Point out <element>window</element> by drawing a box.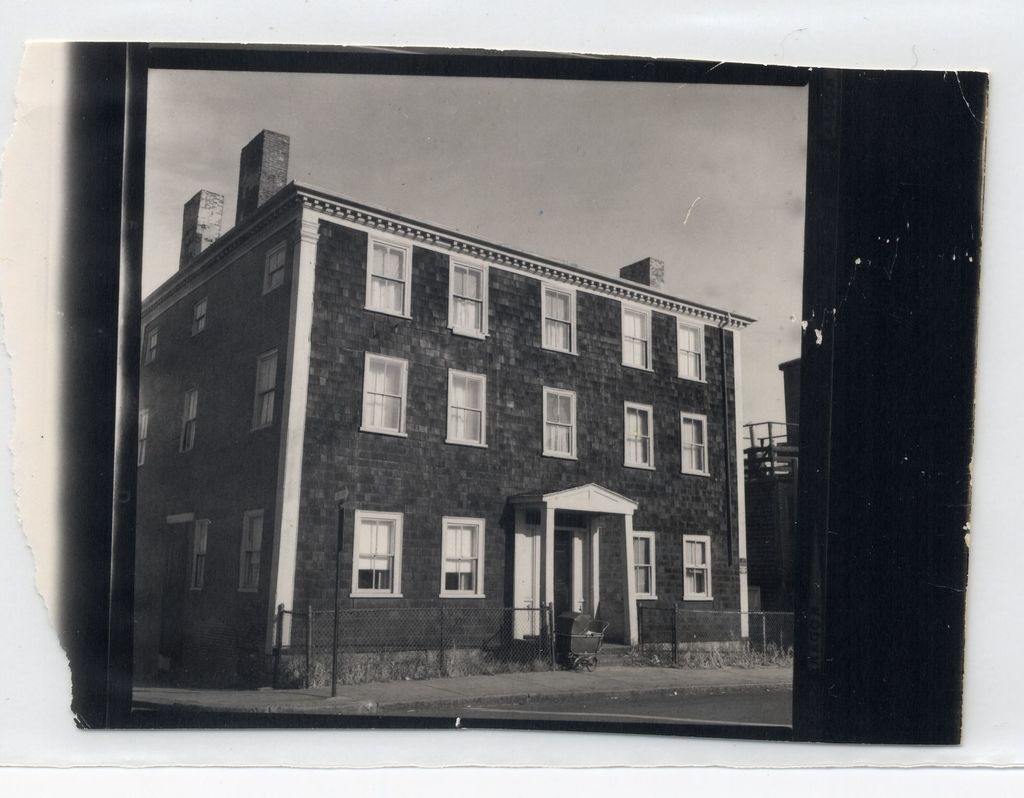
pyautogui.locateOnScreen(677, 416, 708, 479).
